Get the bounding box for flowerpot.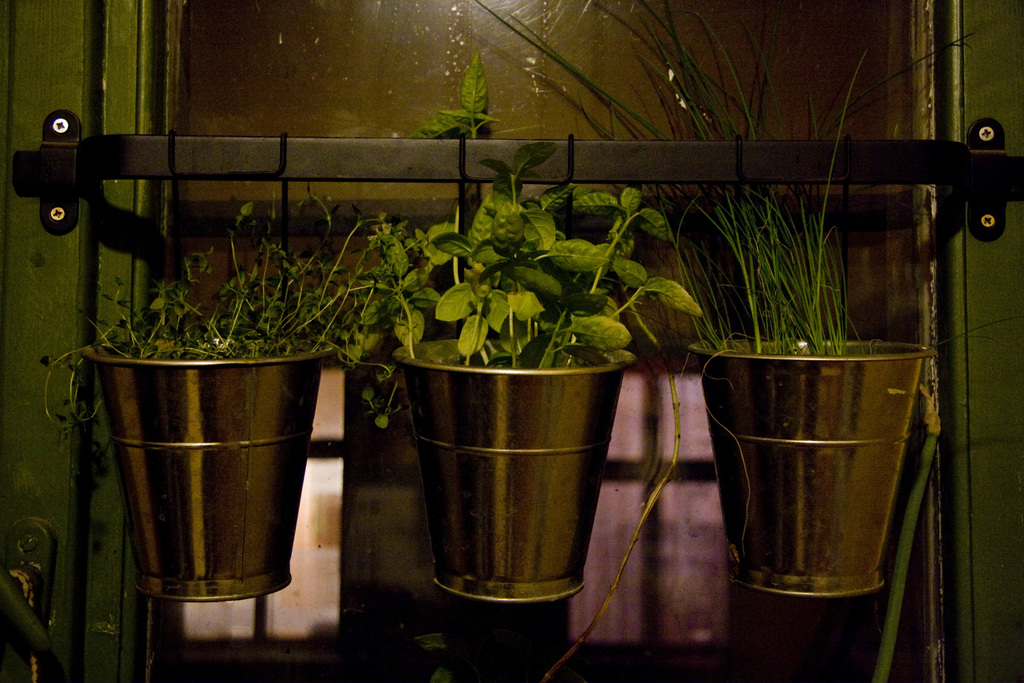
pyautogui.locateOnScreen(64, 310, 318, 629).
